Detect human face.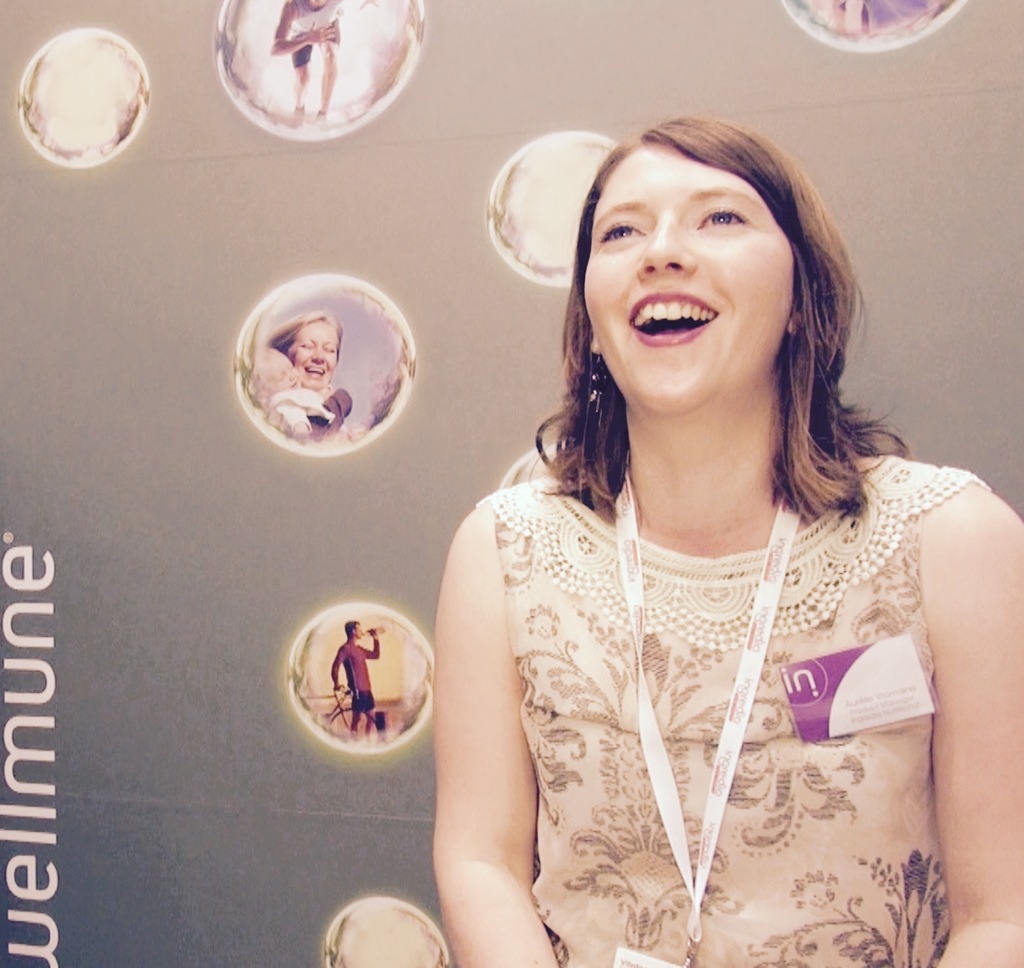
Detected at {"x1": 572, "y1": 161, "x2": 802, "y2": 414}.
